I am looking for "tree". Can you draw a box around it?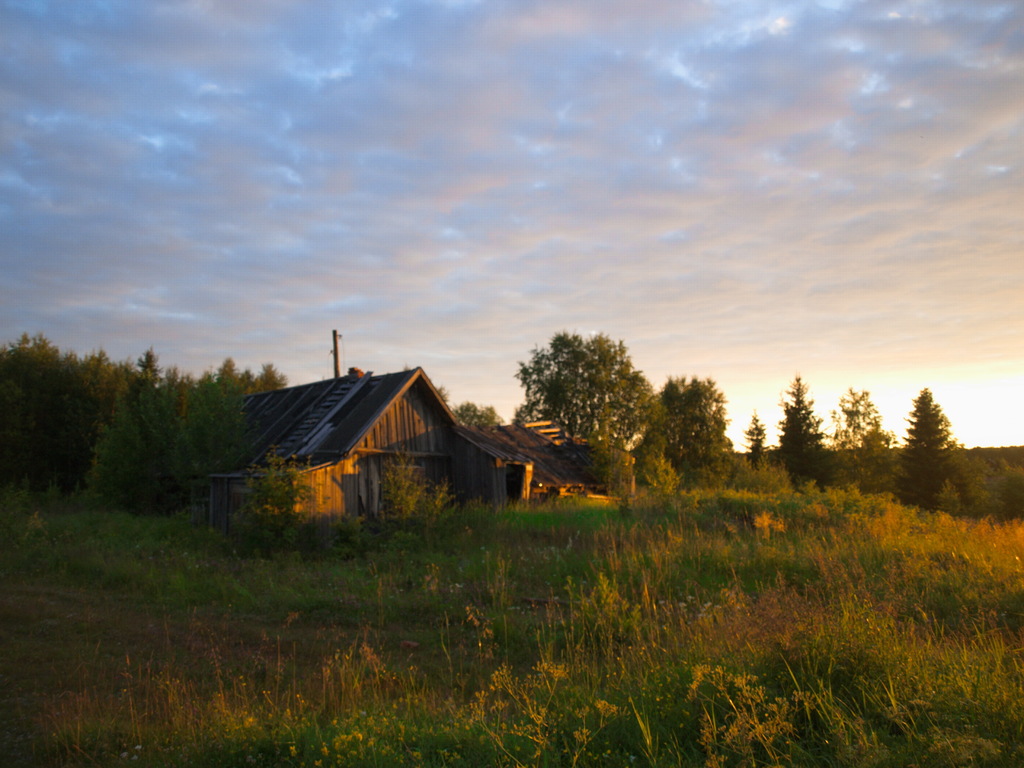
Sure, the bounding box is bbox(92, 396, 252, 538).
